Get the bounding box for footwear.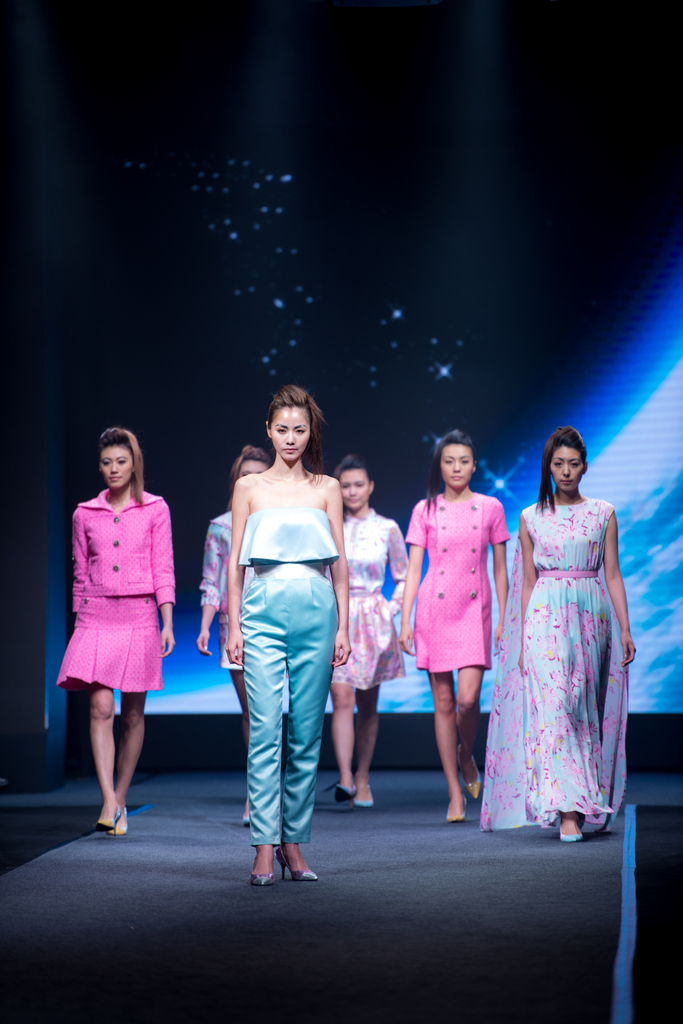
x1=333 y1=786 x2=351 y2=809.
